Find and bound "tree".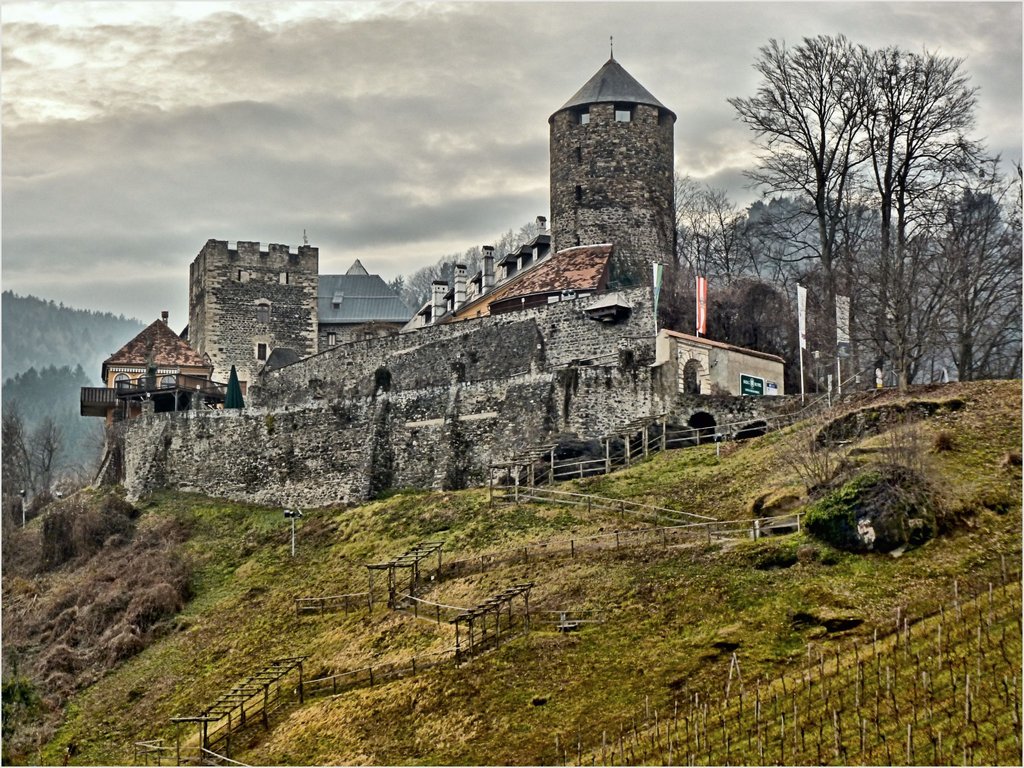
Bound: pyautogui.locateOnScreen(705, 190, 762, 289).
